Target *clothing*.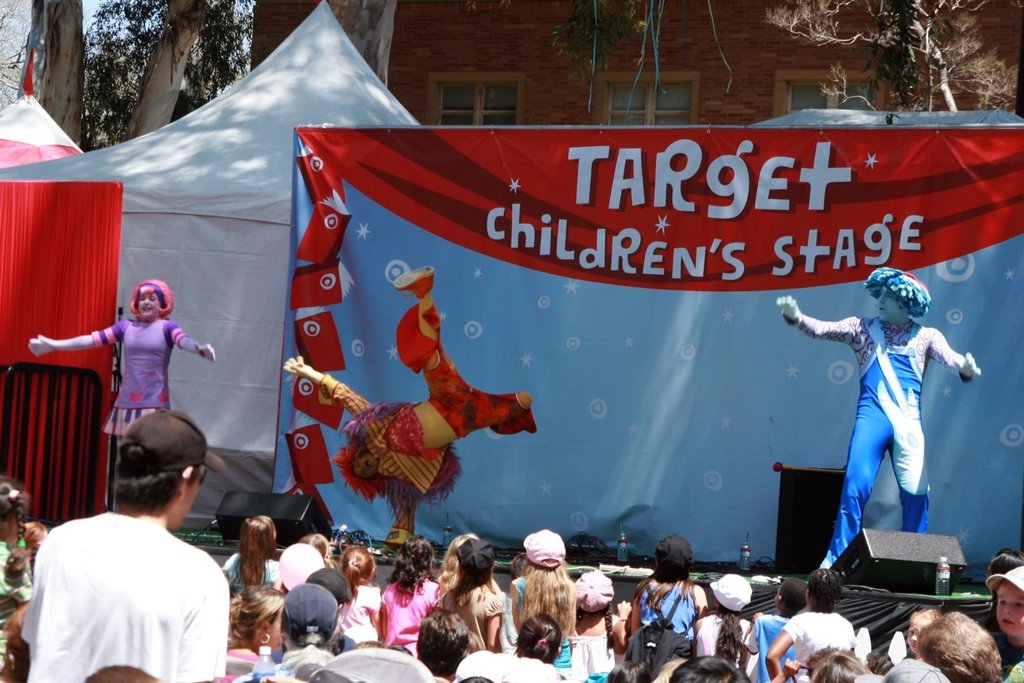
Target region: (788,319,976,574).
